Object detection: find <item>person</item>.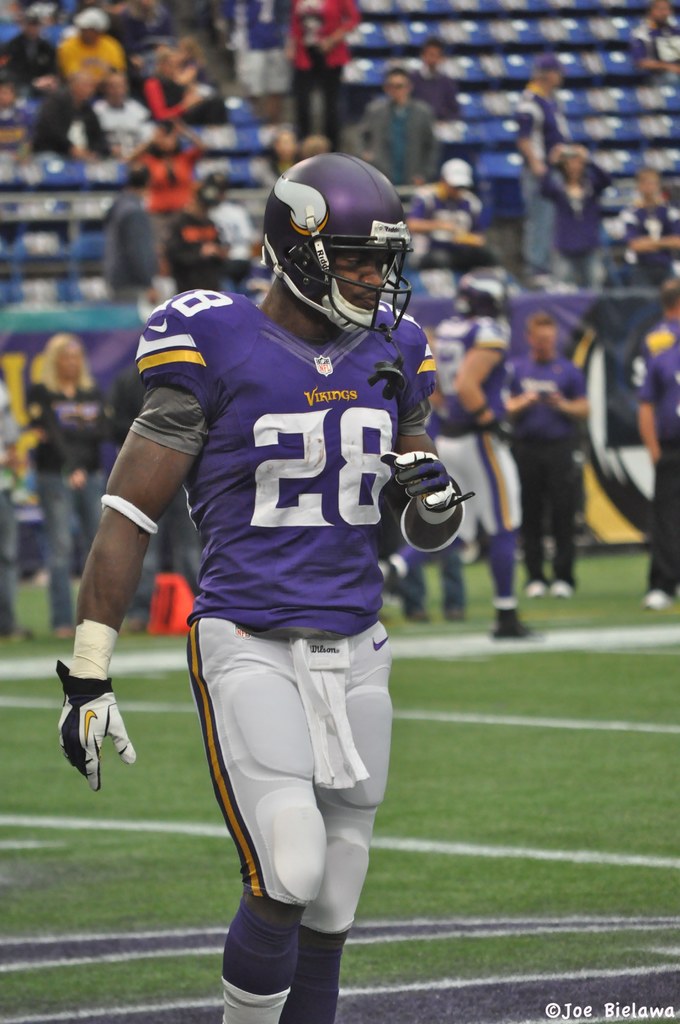
[282, 0, 363, 151].
